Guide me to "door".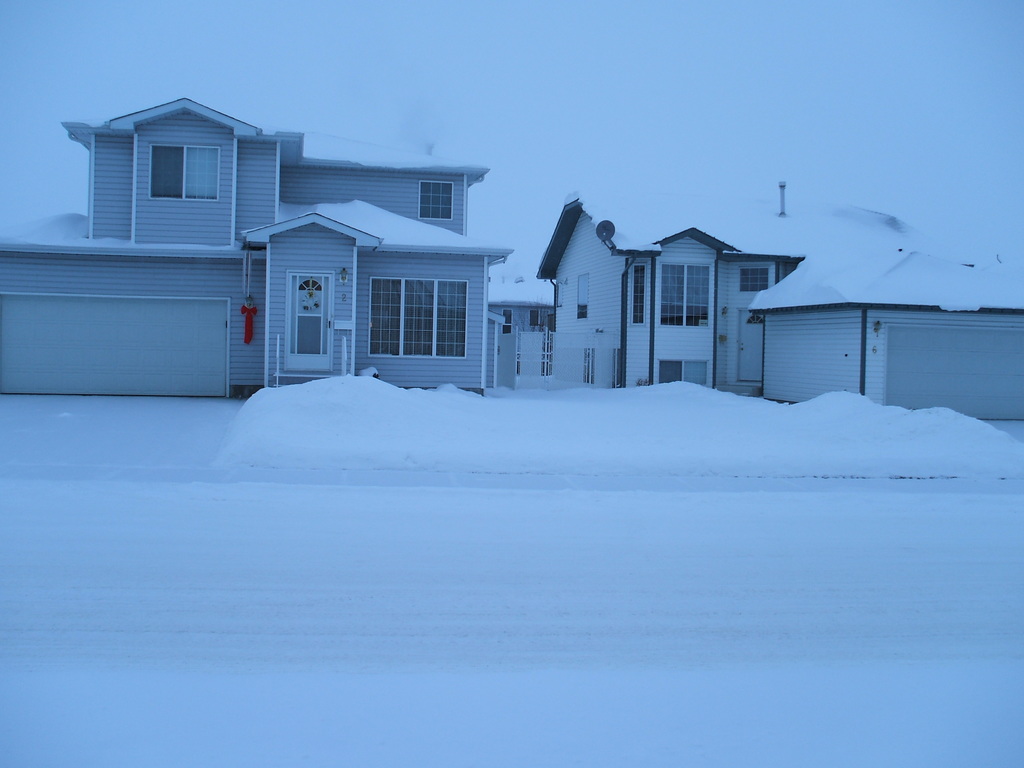
Guidance: [739, 309, 763, 382].
